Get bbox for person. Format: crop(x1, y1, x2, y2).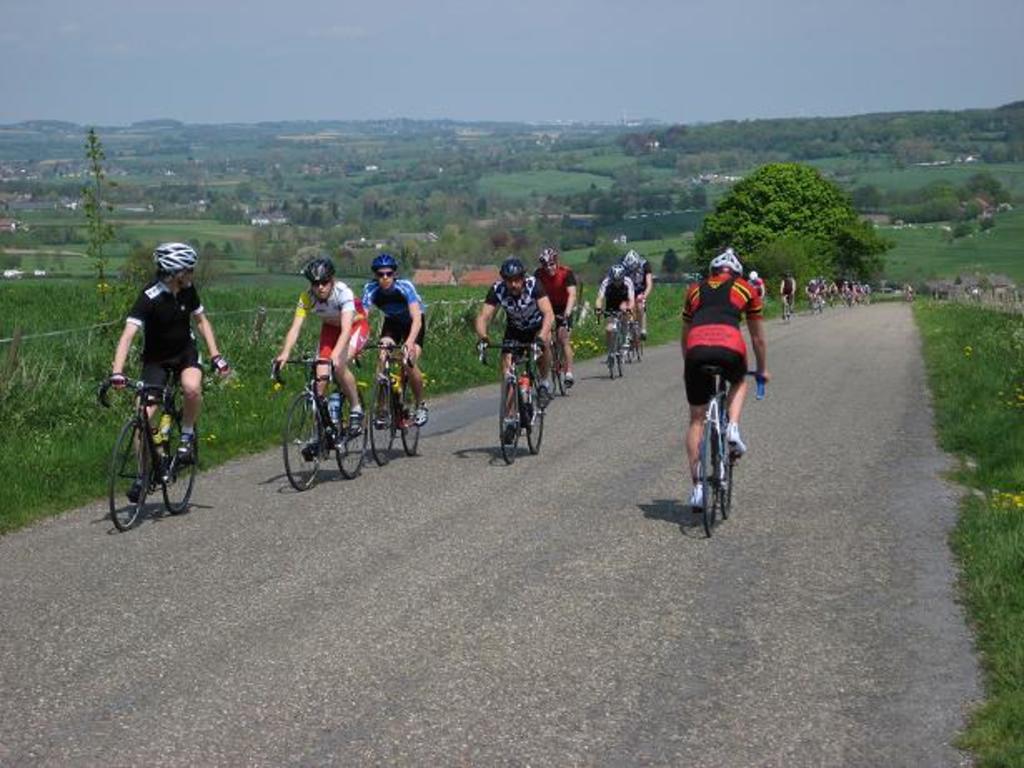
crop(476, 258, 553, 426).
